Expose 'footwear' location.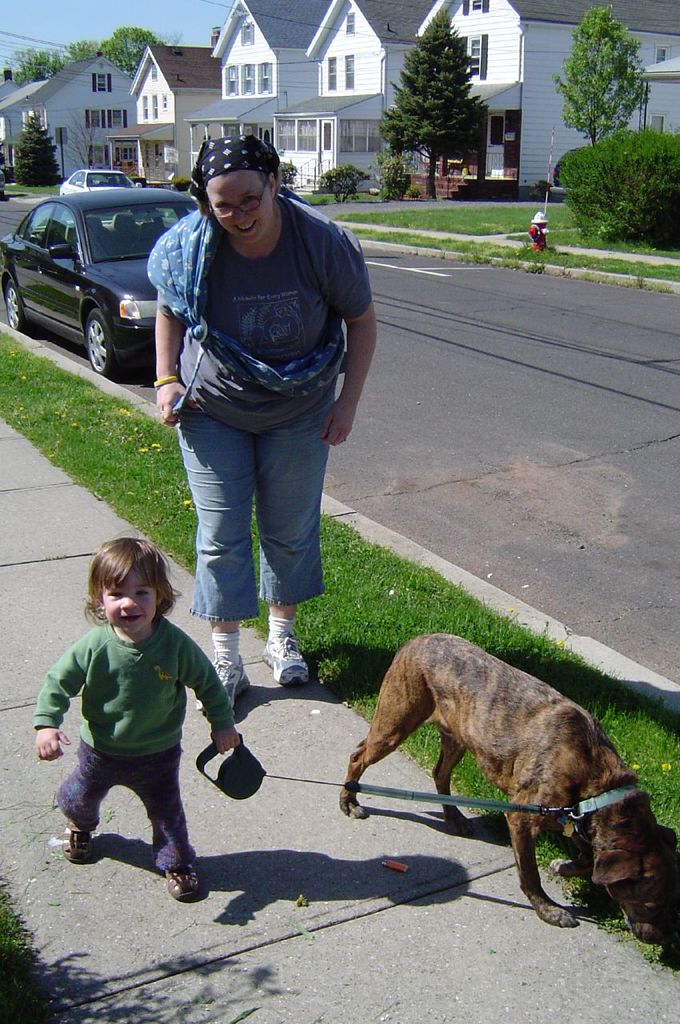
Exposed at [191,658,248,722].
